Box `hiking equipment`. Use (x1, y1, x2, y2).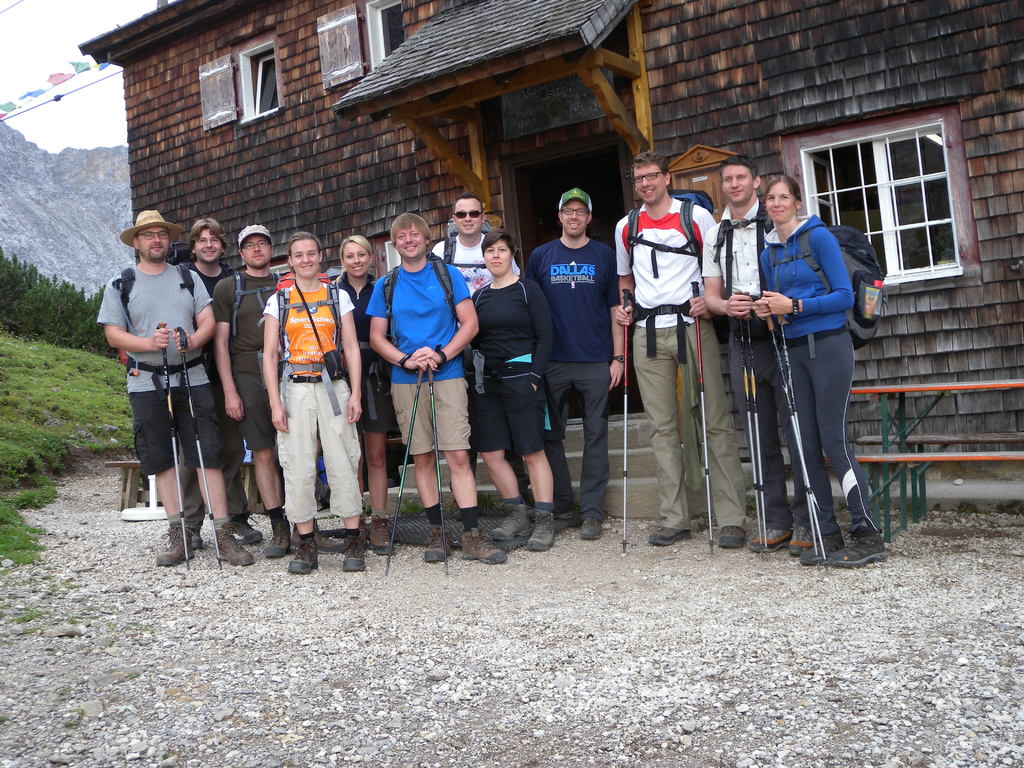
(695, 282, 714, 555).
